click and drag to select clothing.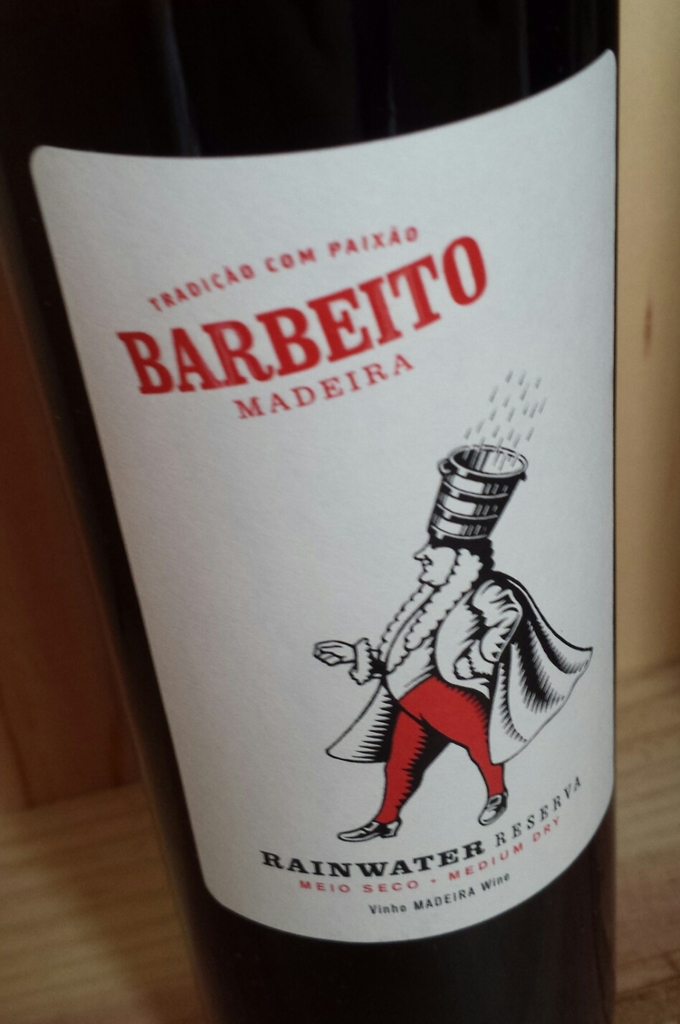
Selection: box=[329, 572, 593, 831].
